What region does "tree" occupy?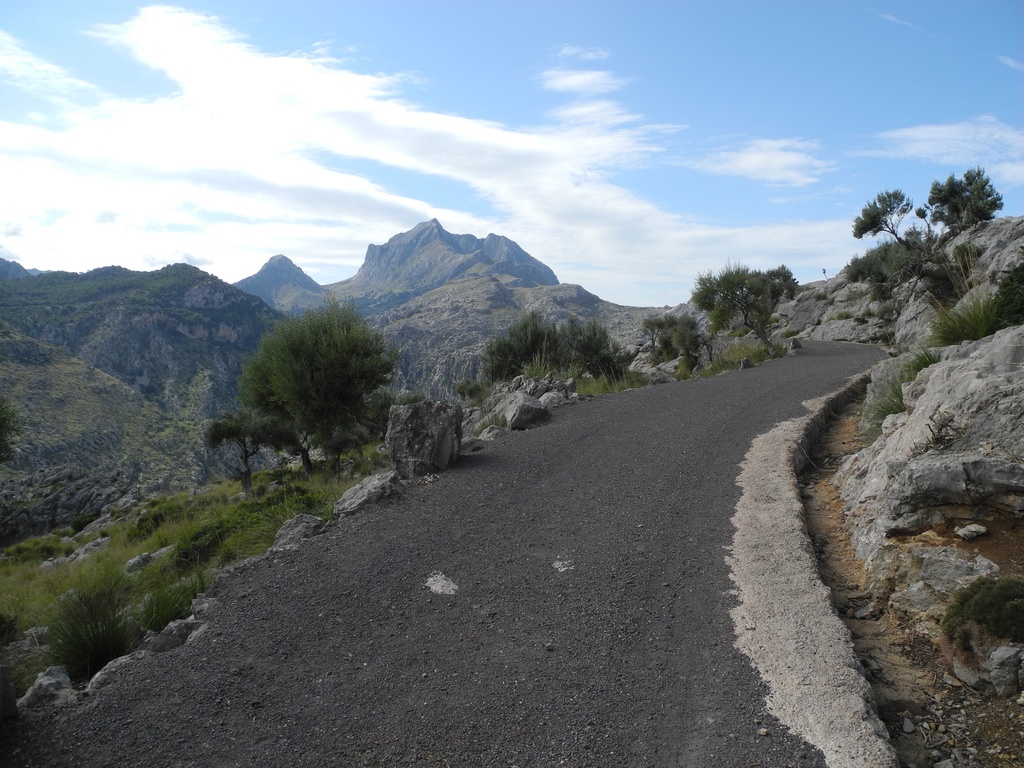
bbox=(202, 417, 257, 504).
